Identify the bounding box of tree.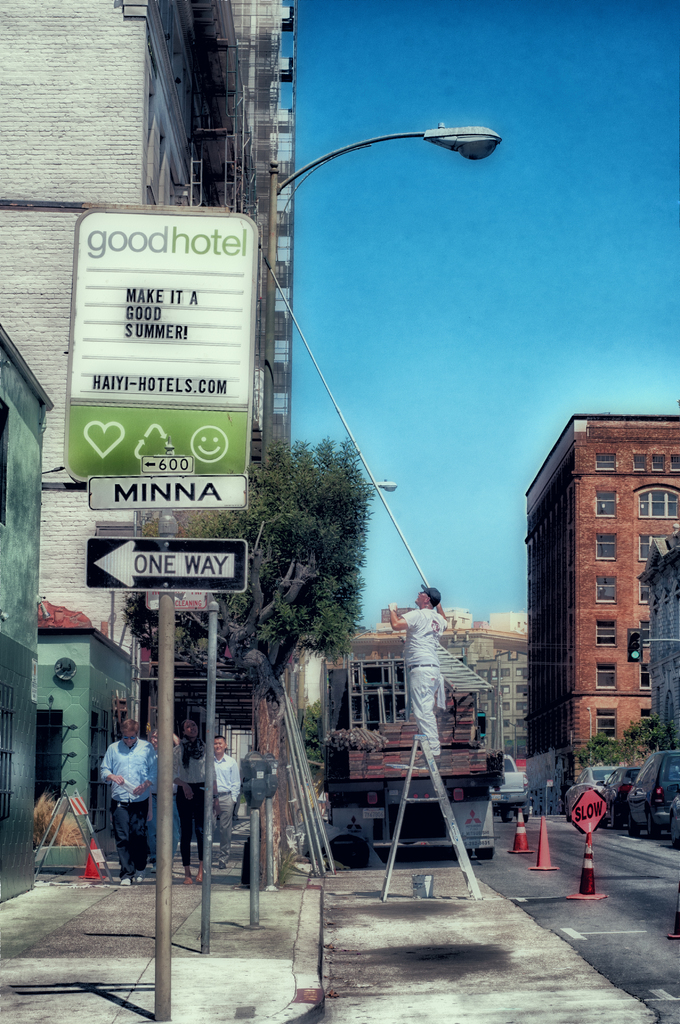
select_region(571, 732, 623, 762).
